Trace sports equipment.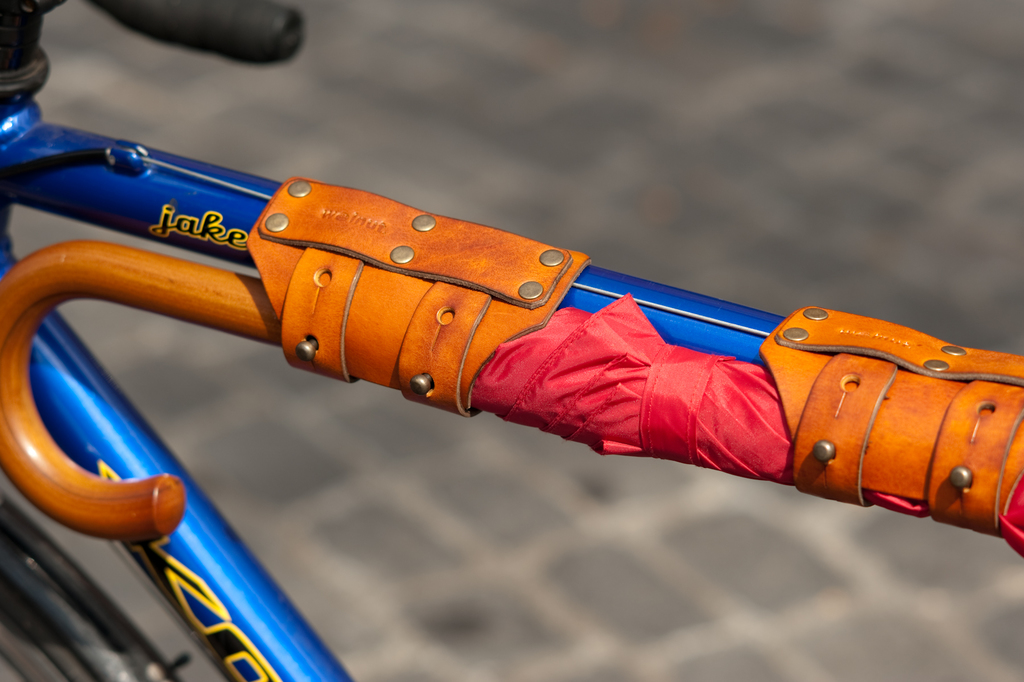
Traced to {"left": 0, "top": 0, "right": 1023, "bottom": 681}.
